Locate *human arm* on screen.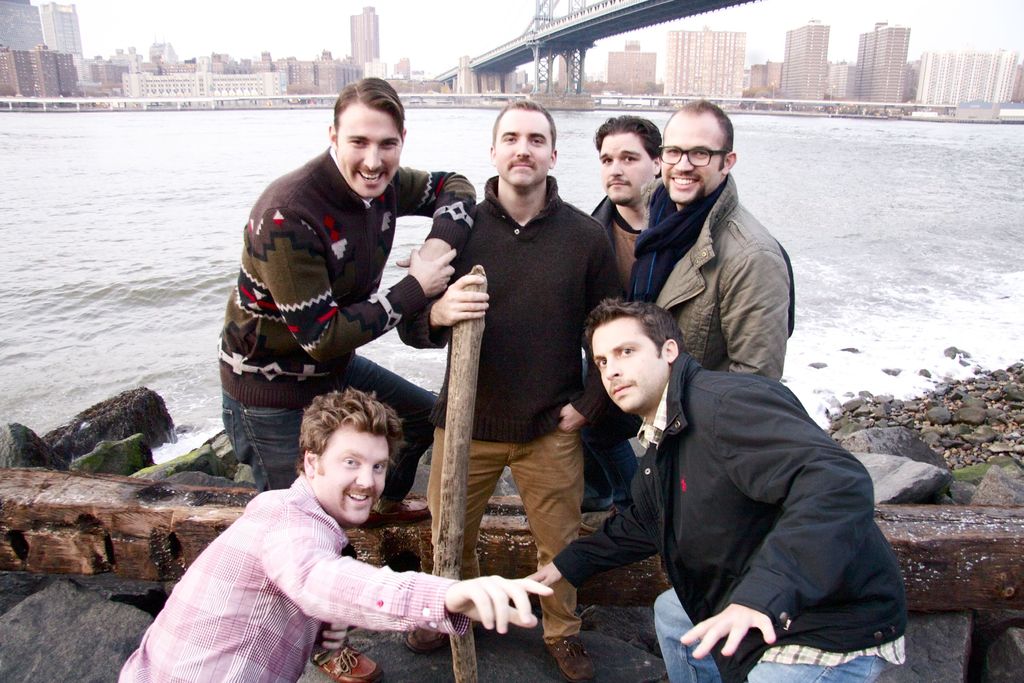
On screen at Rect(626, 372, 890, 670).
